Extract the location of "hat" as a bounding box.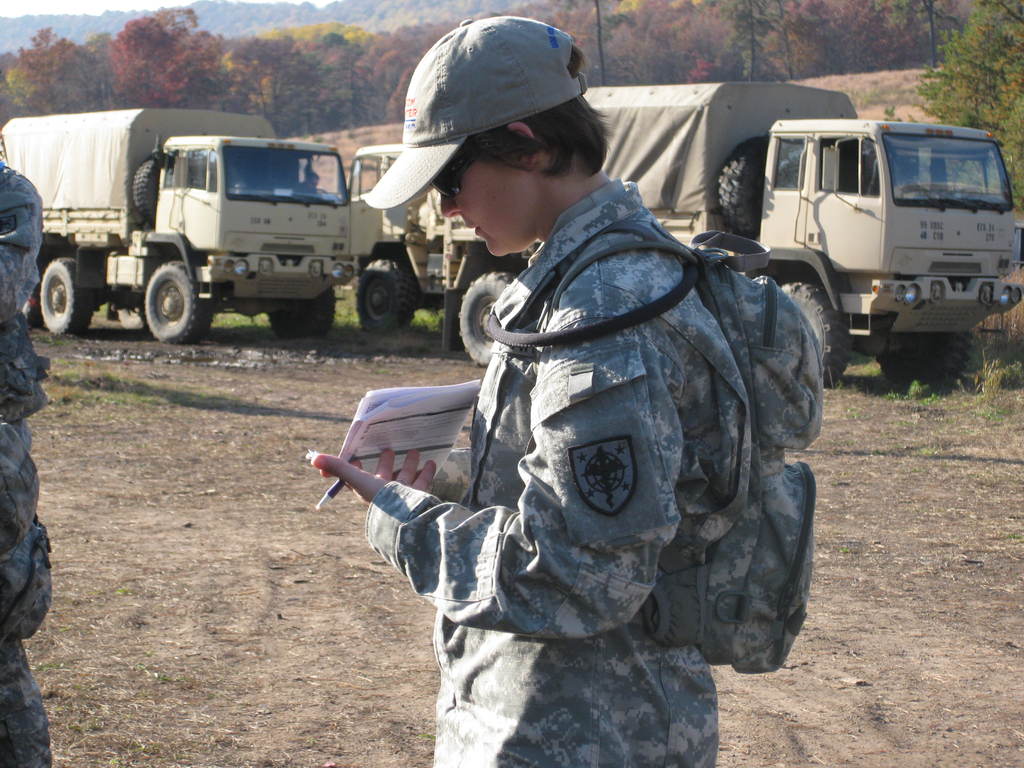
<region>362, 16, 588, 212</region>.
